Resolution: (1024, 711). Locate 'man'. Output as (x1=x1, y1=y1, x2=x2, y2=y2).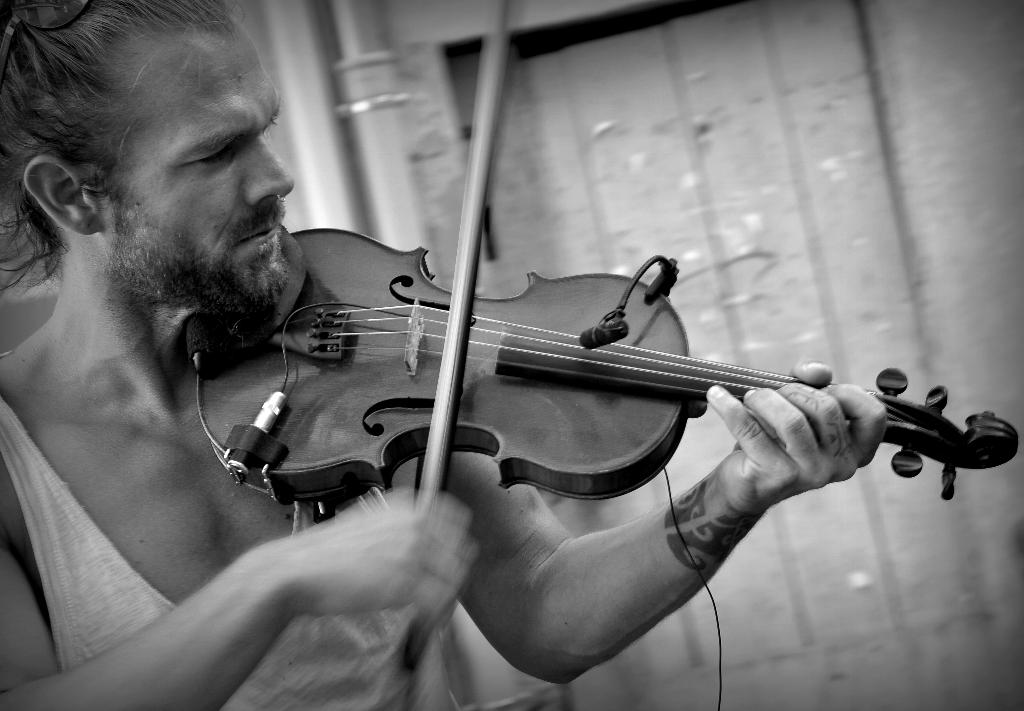
(x1=0, y1=0, x2=893, y2=710).
